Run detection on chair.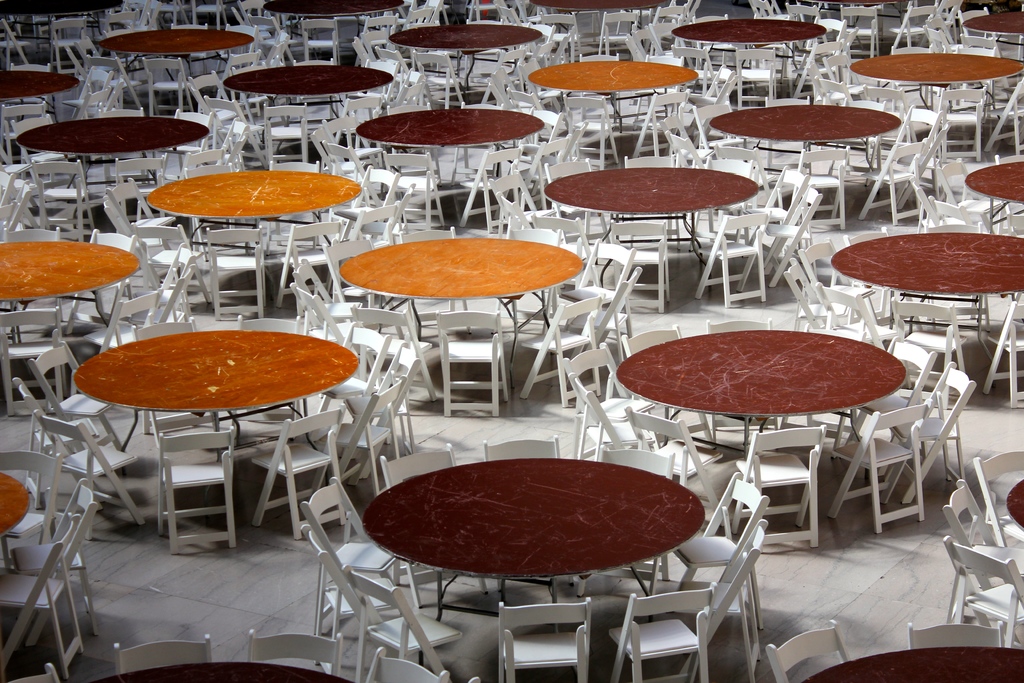
Result: (left=886, top=362, right=976, bottom=504).
